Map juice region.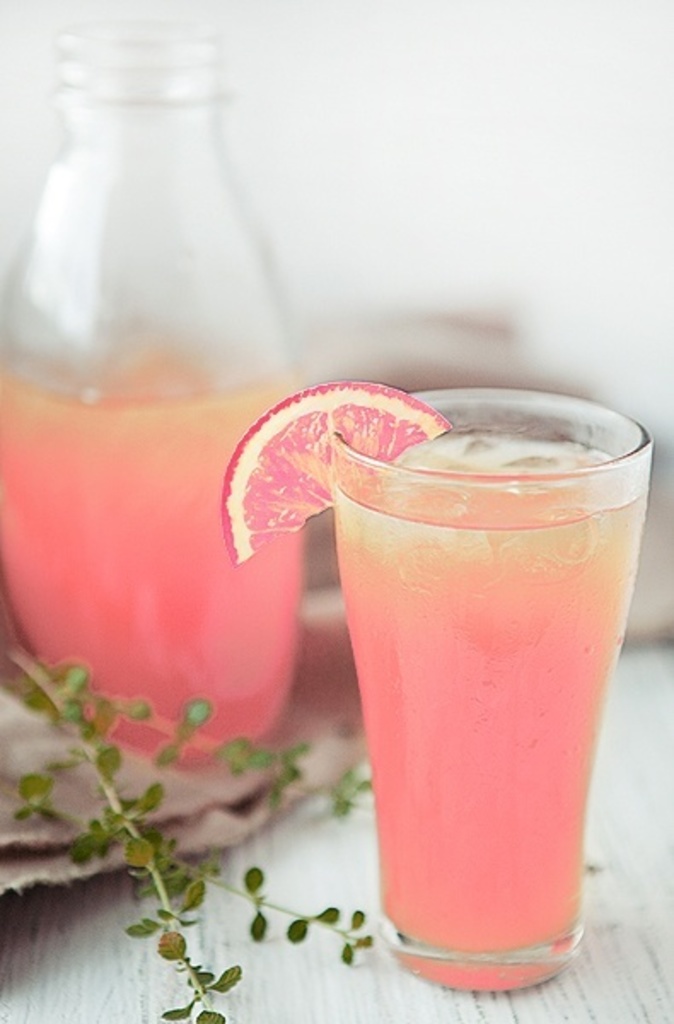
Mapped to region(0, 367, 300, 775).
